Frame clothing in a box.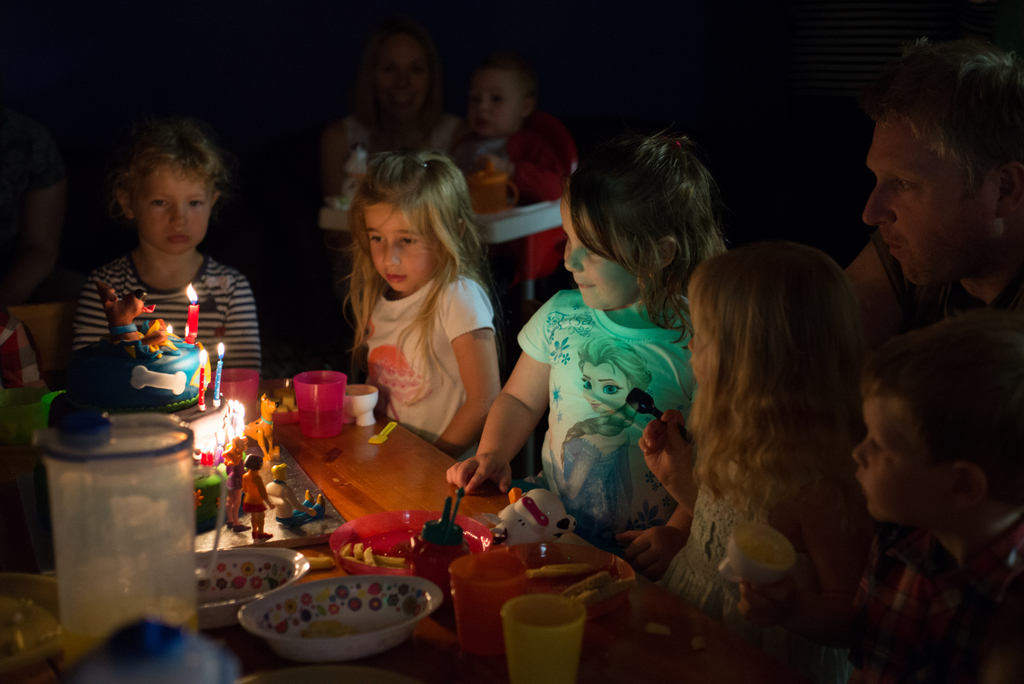
box=[0, 311, 46, 395].
